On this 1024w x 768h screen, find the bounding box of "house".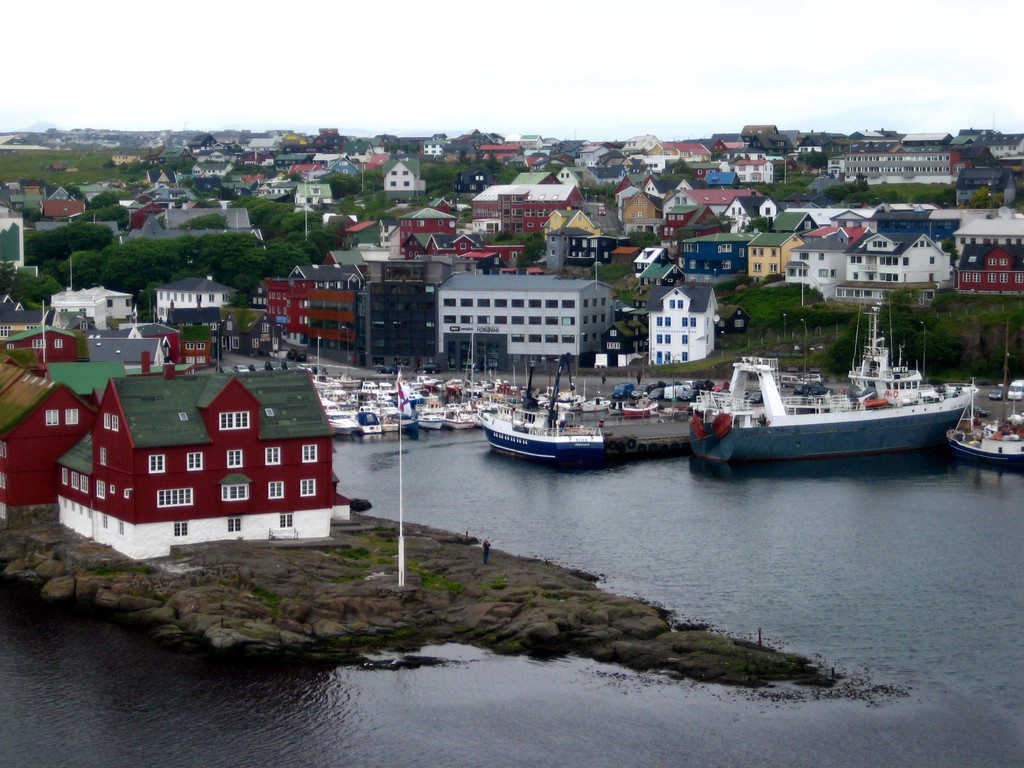
Bounding box: box=[435, 266, 614, 379].
